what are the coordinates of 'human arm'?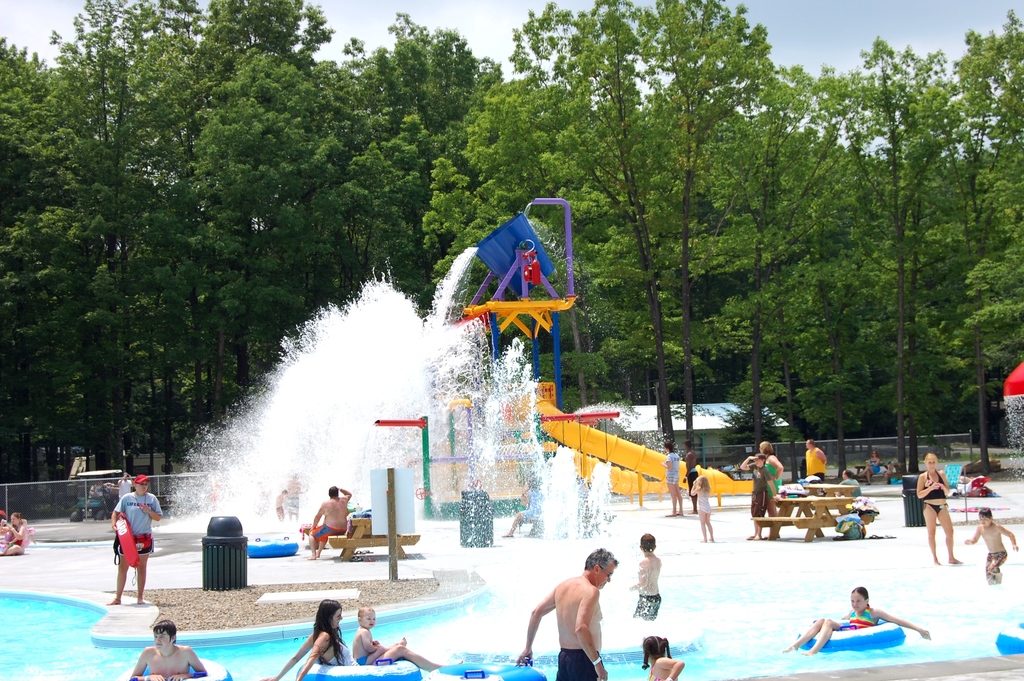
{"x1": 659, "y1": 454, "x2": 673, "y2": 469}.
